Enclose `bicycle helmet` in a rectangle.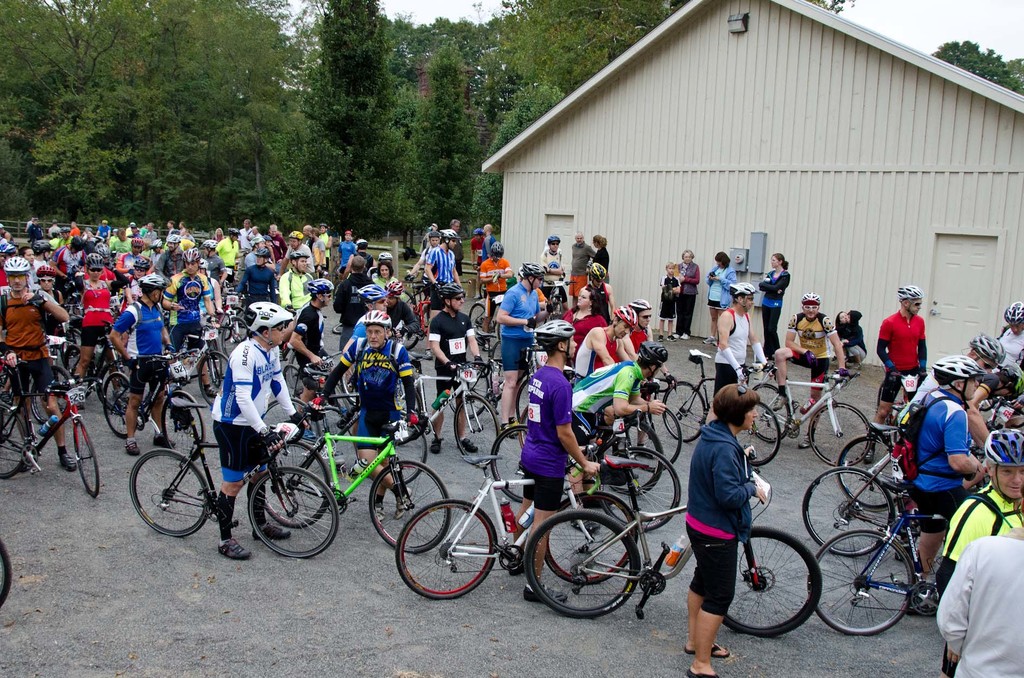
l=640, t=341, r=666, b=373.
